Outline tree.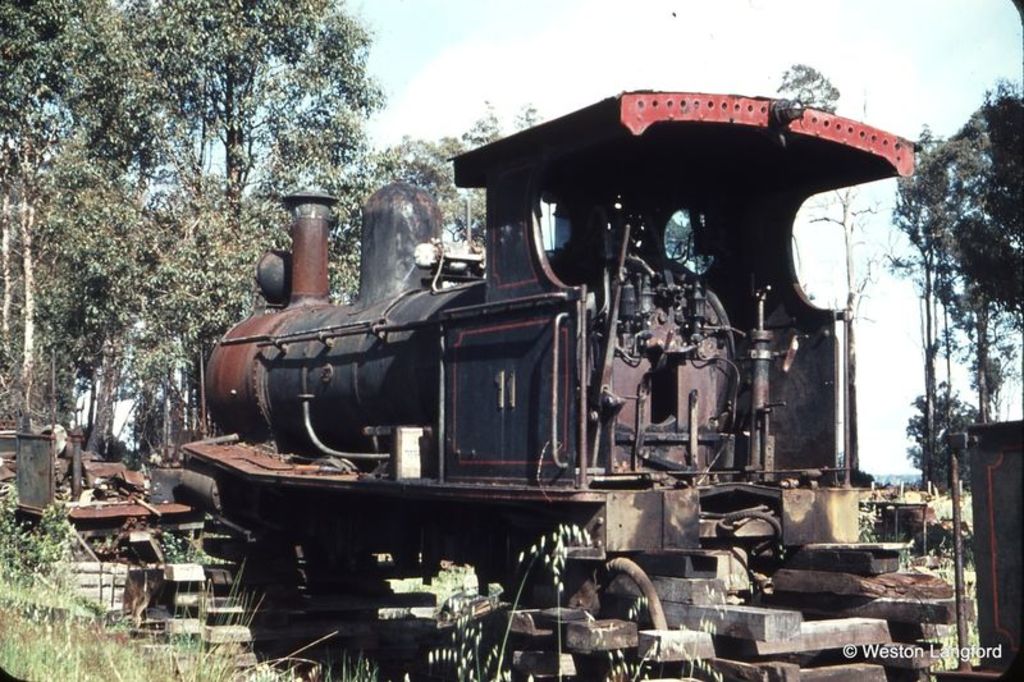
Outline: [328, 107, 545, 275].
